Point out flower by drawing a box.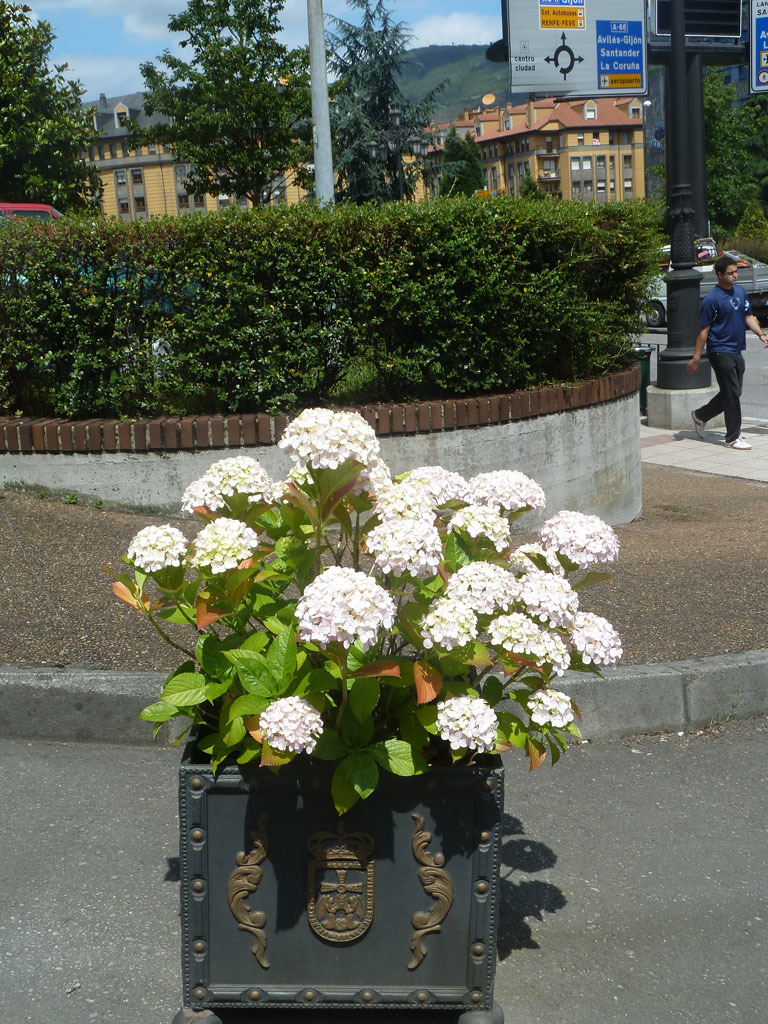
(left=173, top=449, right=281, bottom=522).
